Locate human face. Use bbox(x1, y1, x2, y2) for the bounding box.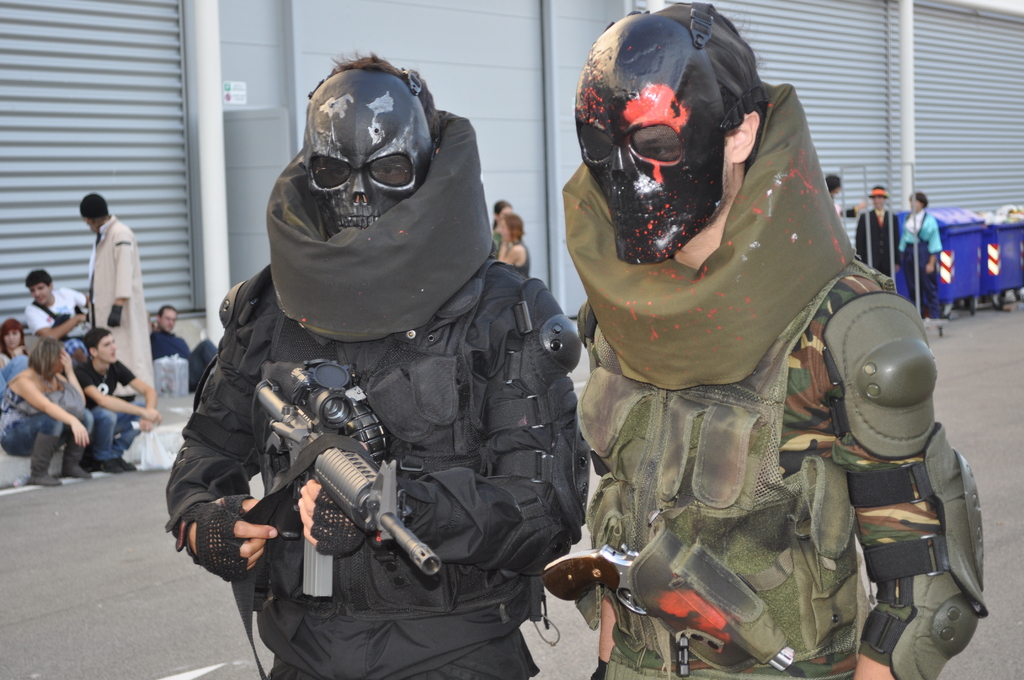
bbox(7, 327, 21, 348).
